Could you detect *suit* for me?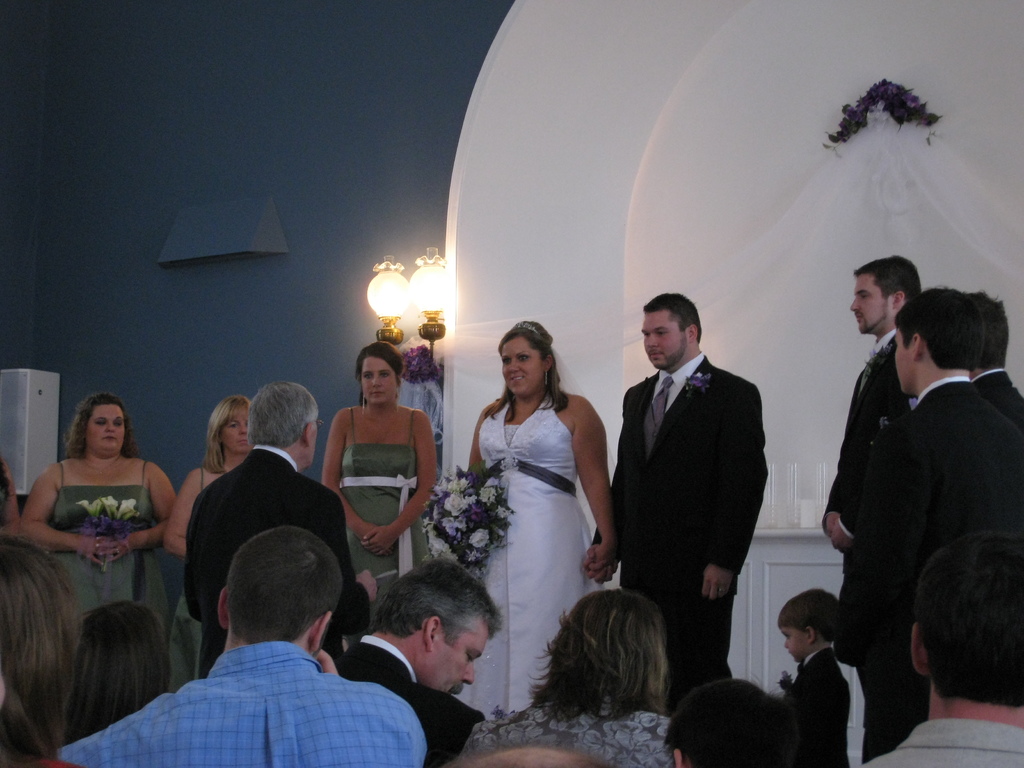
Detection result: 181,443,371,677.
